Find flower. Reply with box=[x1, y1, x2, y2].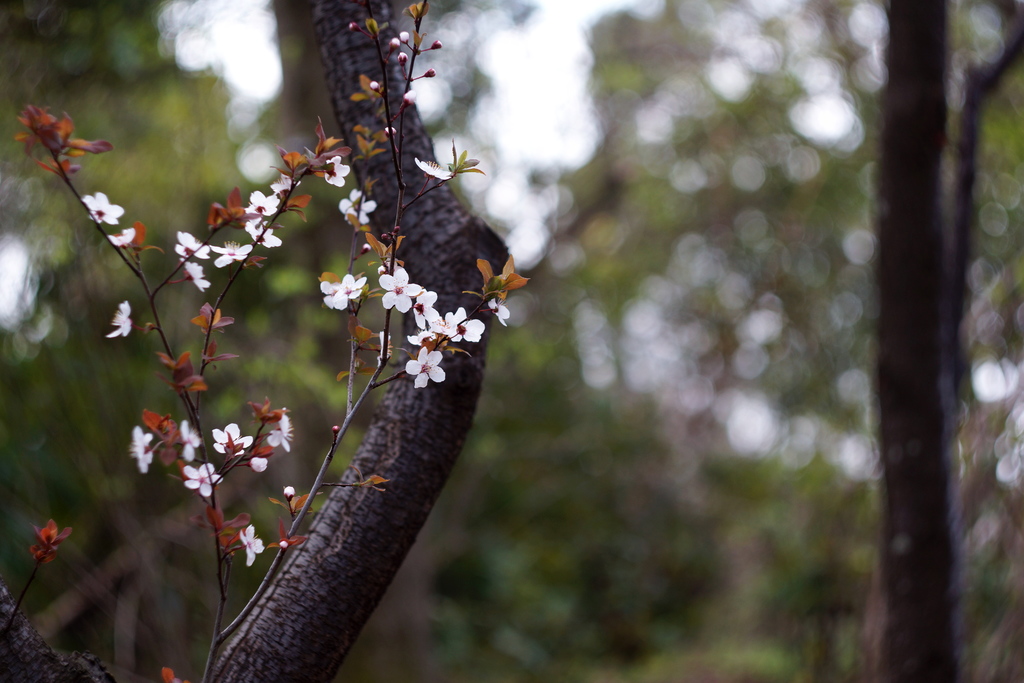
box=[252, 457, 268, 472].
